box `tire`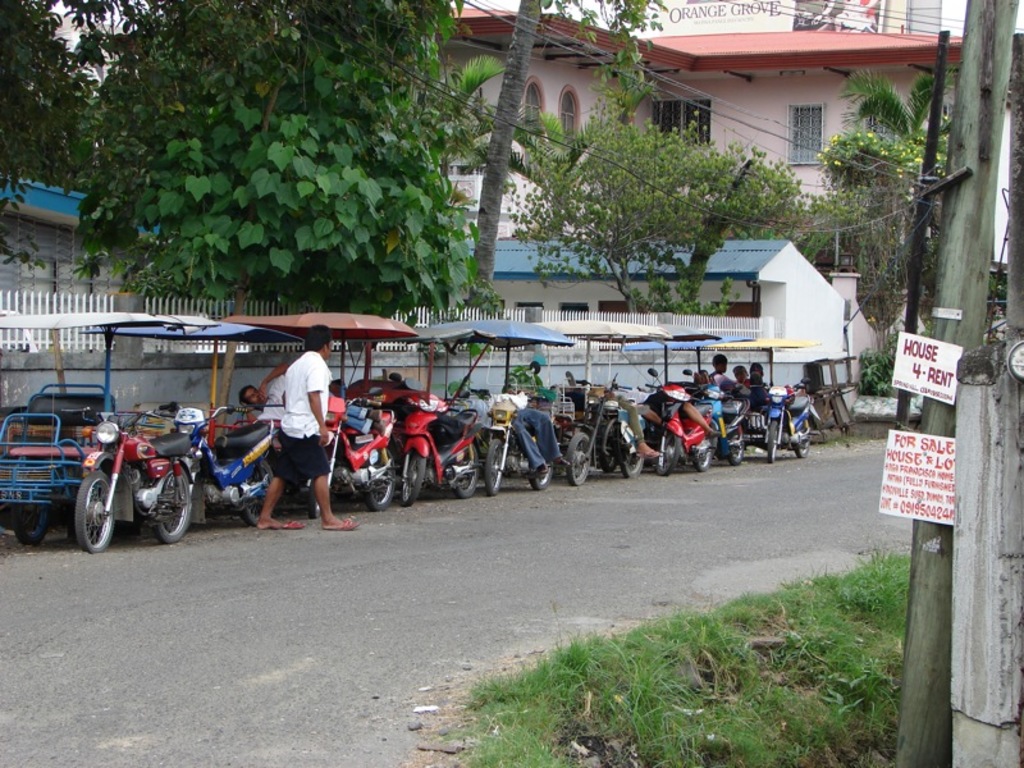
detection(239, 461, 271, 526)
